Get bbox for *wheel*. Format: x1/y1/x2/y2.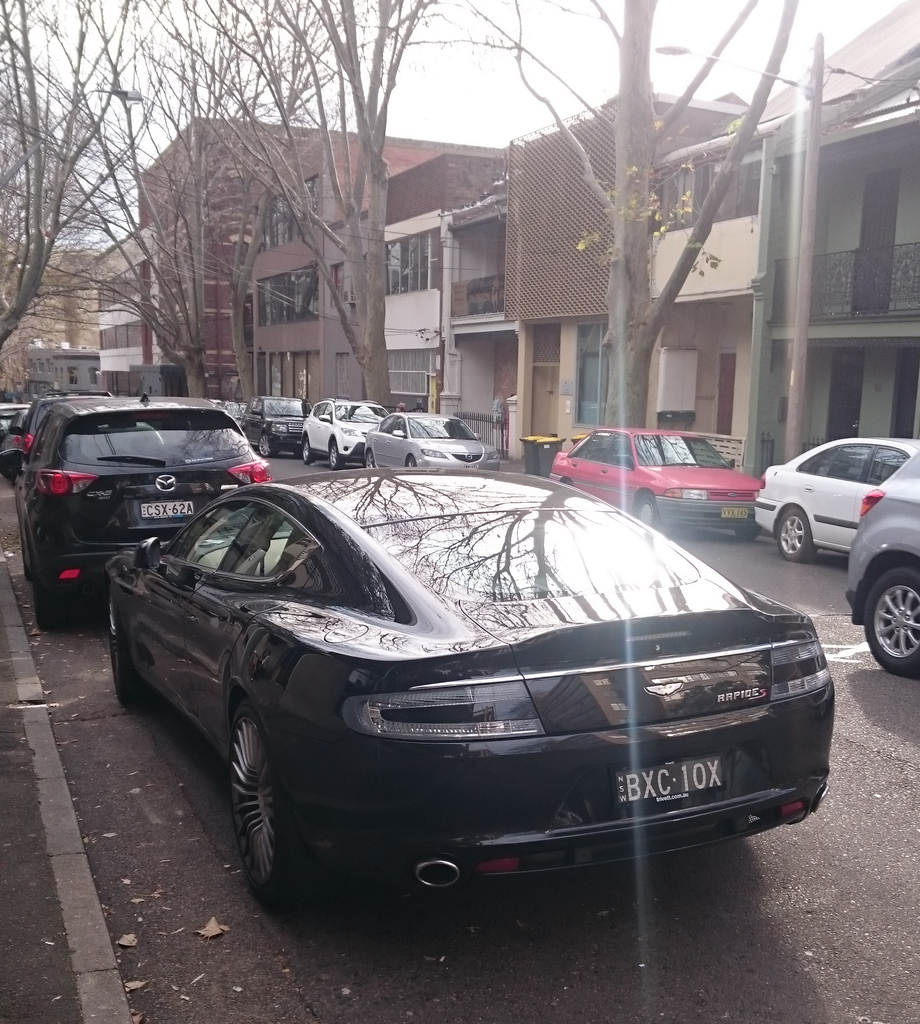
327/440/346/483.
